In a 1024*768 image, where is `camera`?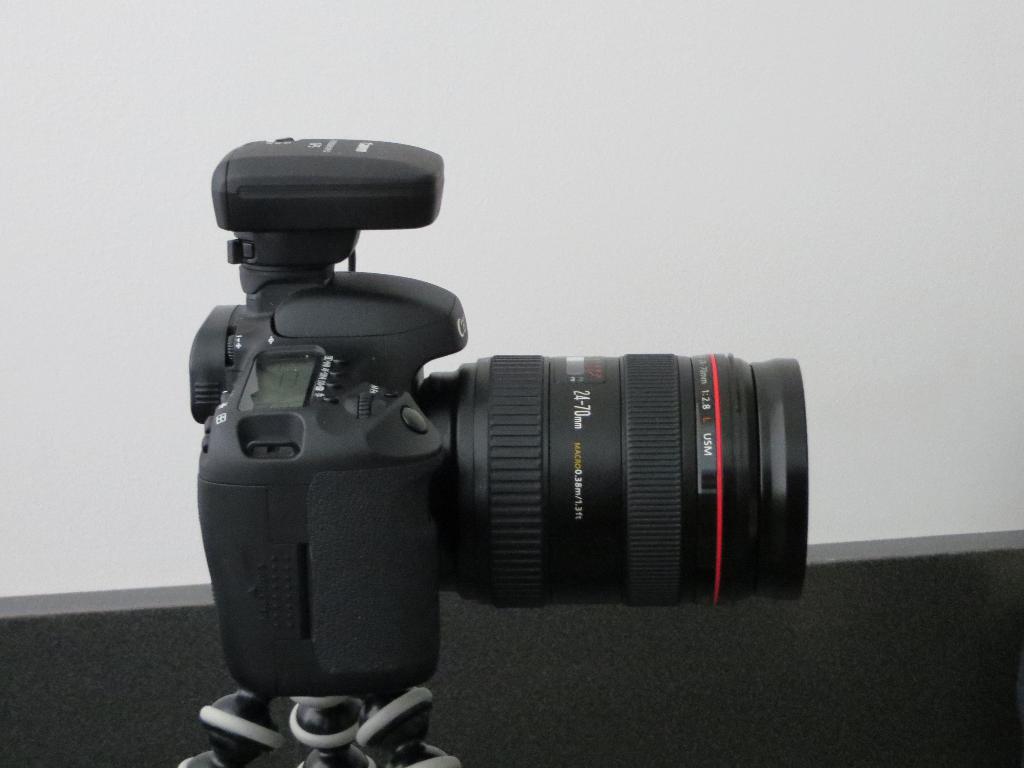
186 110 810 707.
